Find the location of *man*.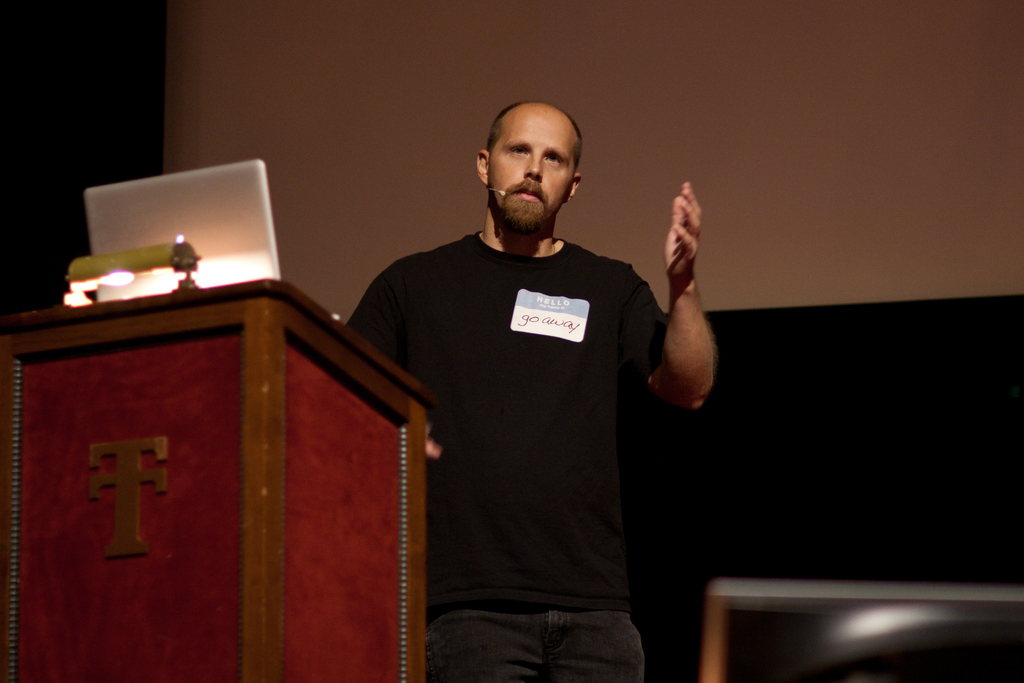
Location: left=343, top=93, right=710, bottom=672.
